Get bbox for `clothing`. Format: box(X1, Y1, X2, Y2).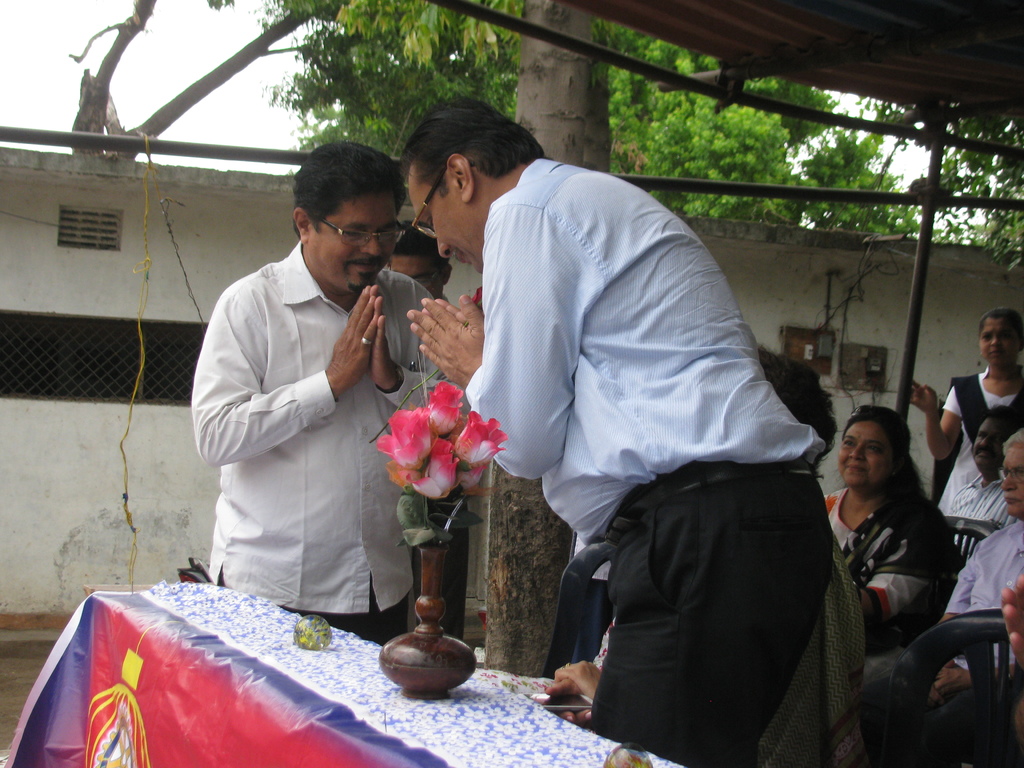
box(940, 351, 1023, 526).
